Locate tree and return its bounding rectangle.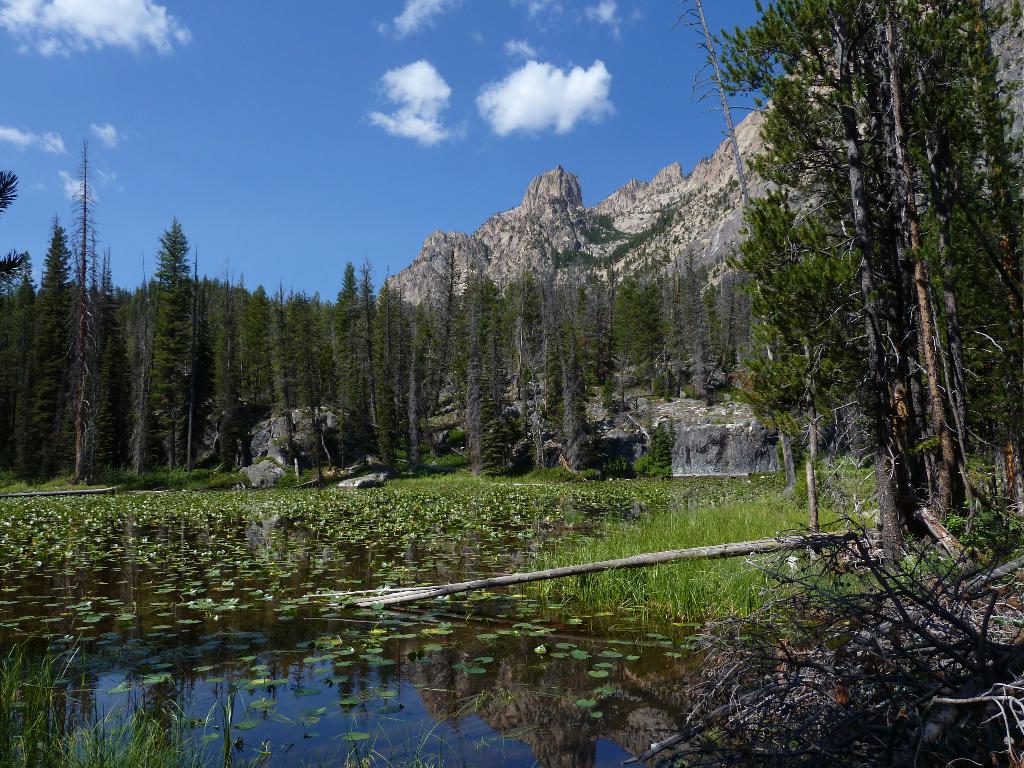
rect(676, 0, 809, 483).
